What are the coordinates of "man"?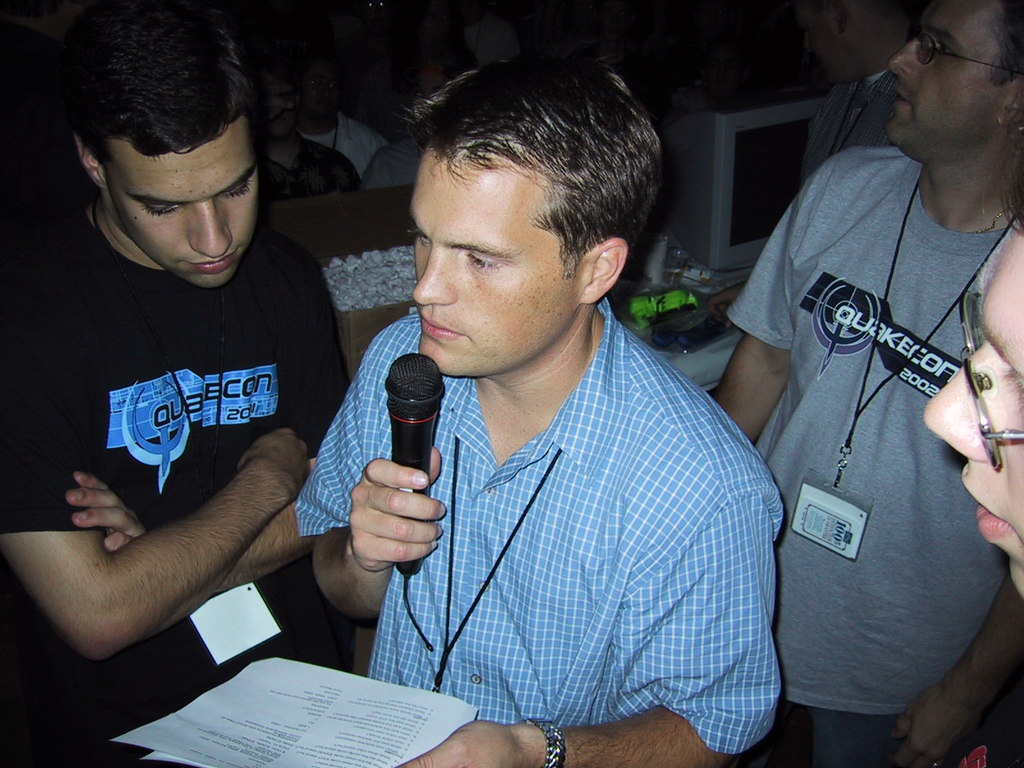
296,47,787,767.
